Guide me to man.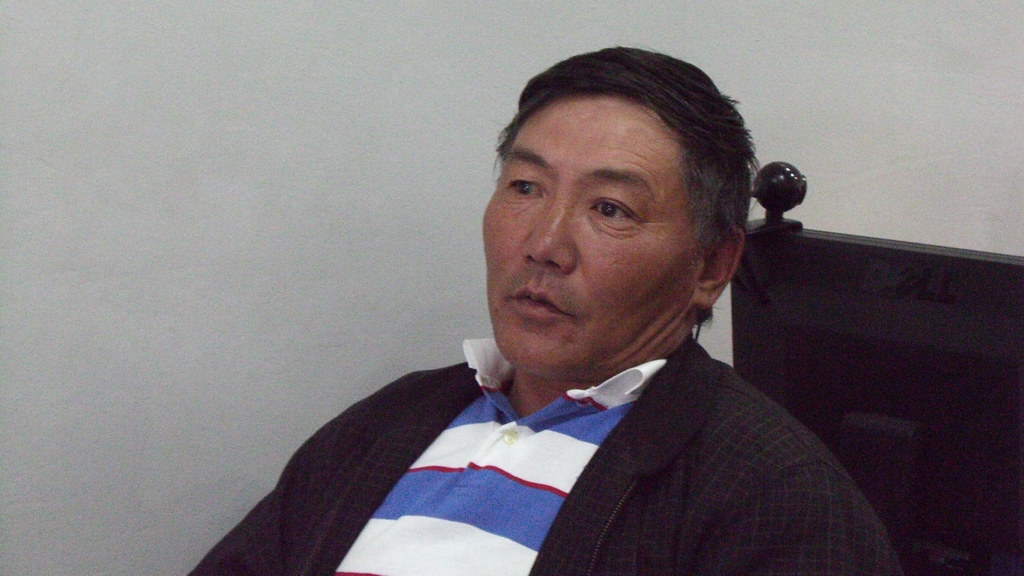
Guidance: 188 74 895 563.
